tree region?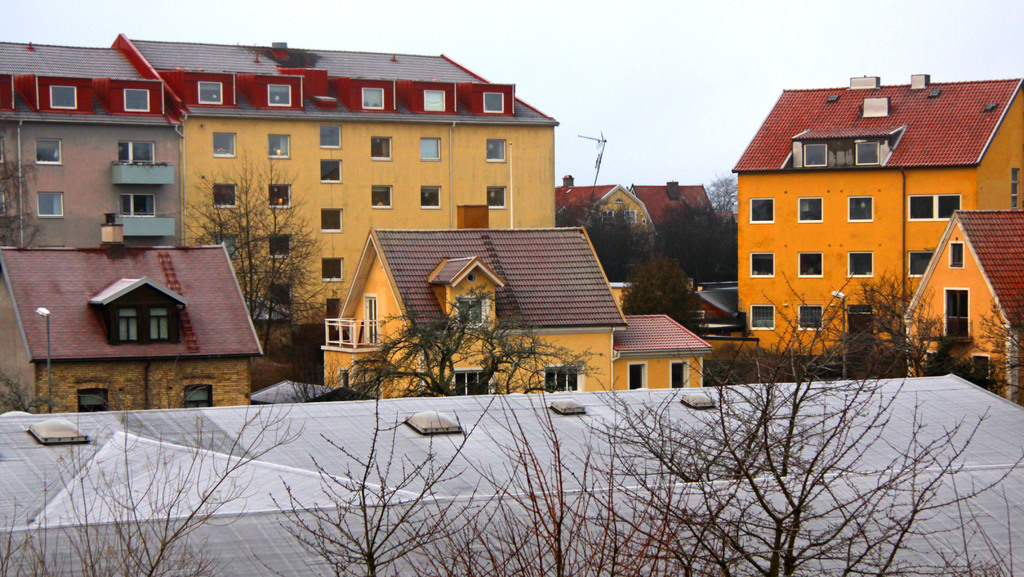
crop(956, 302, 1023, 415)
